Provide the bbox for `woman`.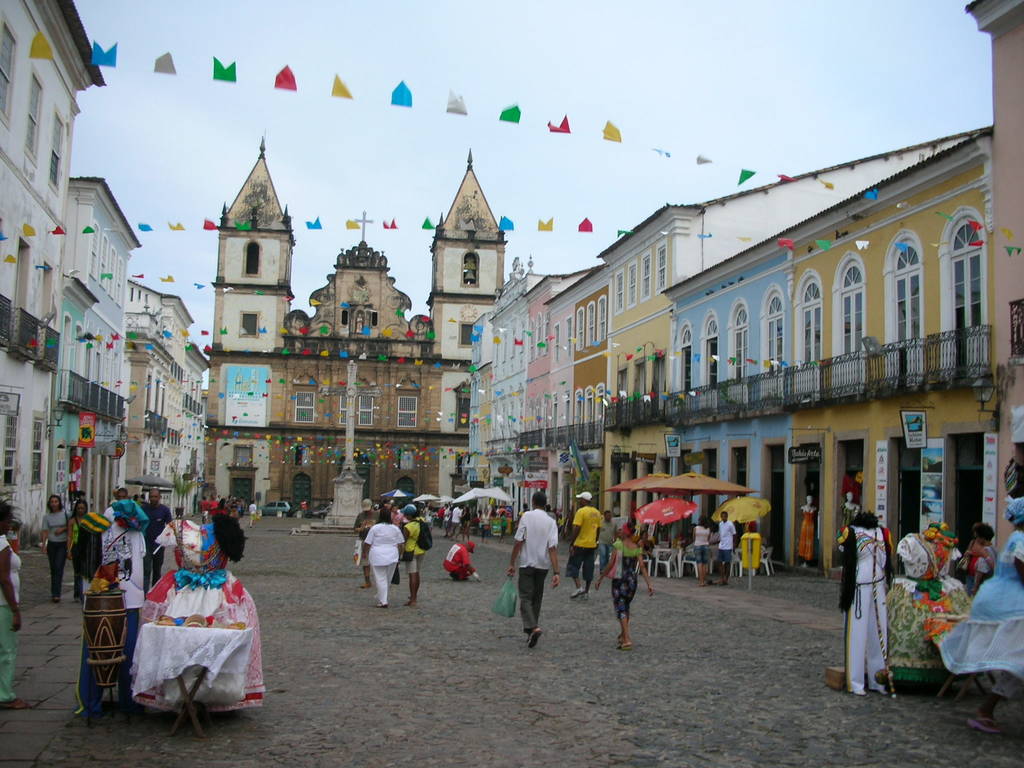
0, 503, 25, 707.
